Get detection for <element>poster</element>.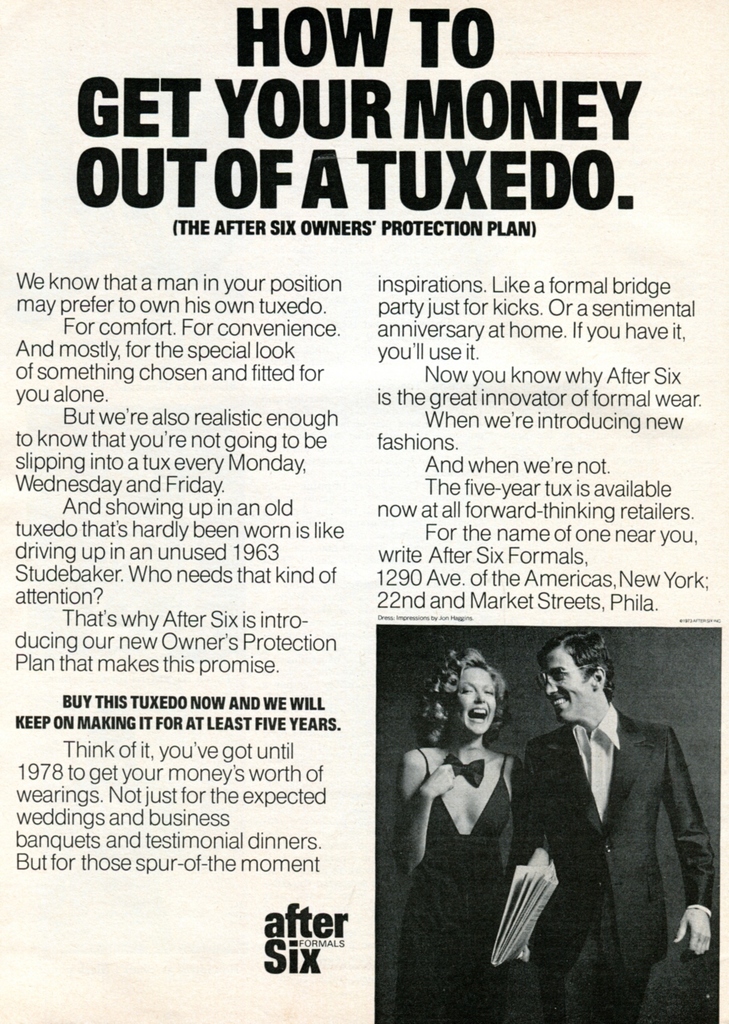
Detection: {"left": 0, "top": 0, "right": 728, "bottom": 1023}.
